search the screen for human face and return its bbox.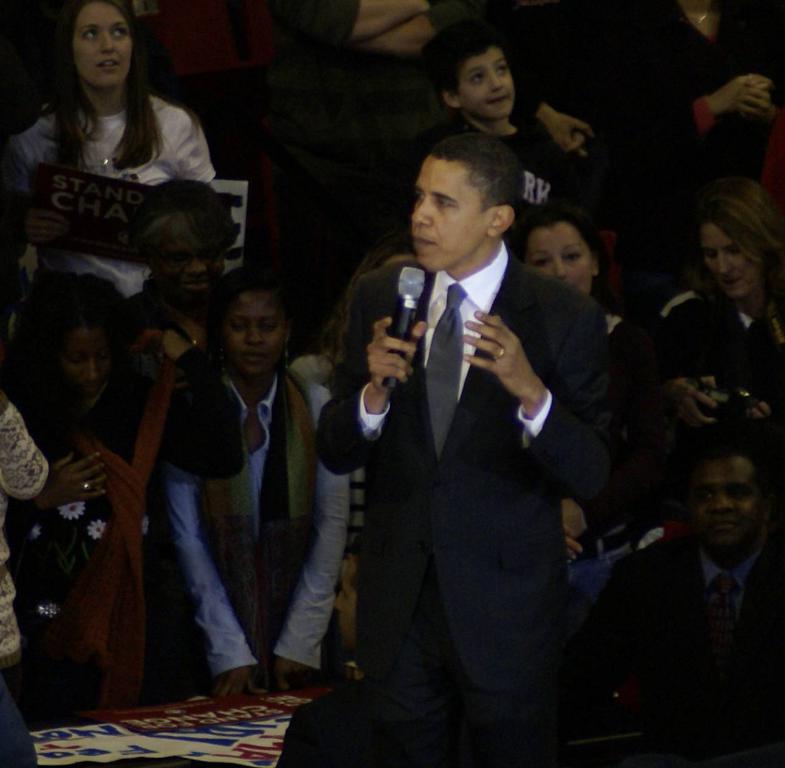
Found: 463:52:512:118.
